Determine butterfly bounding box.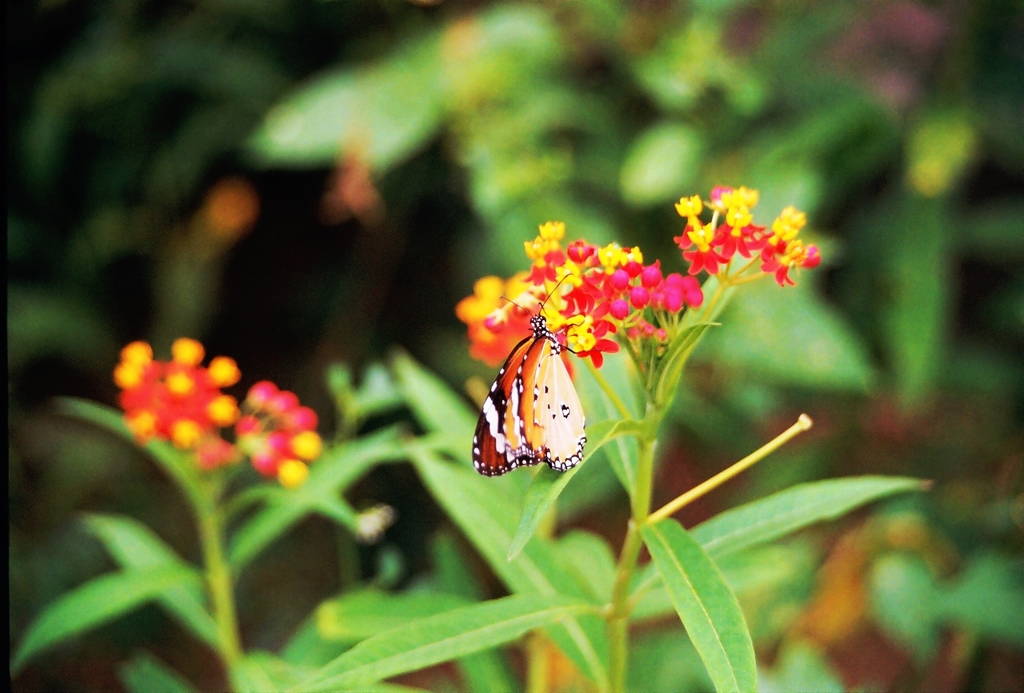
Determined: x1=454, y1=292, x2=611, y2=484.
